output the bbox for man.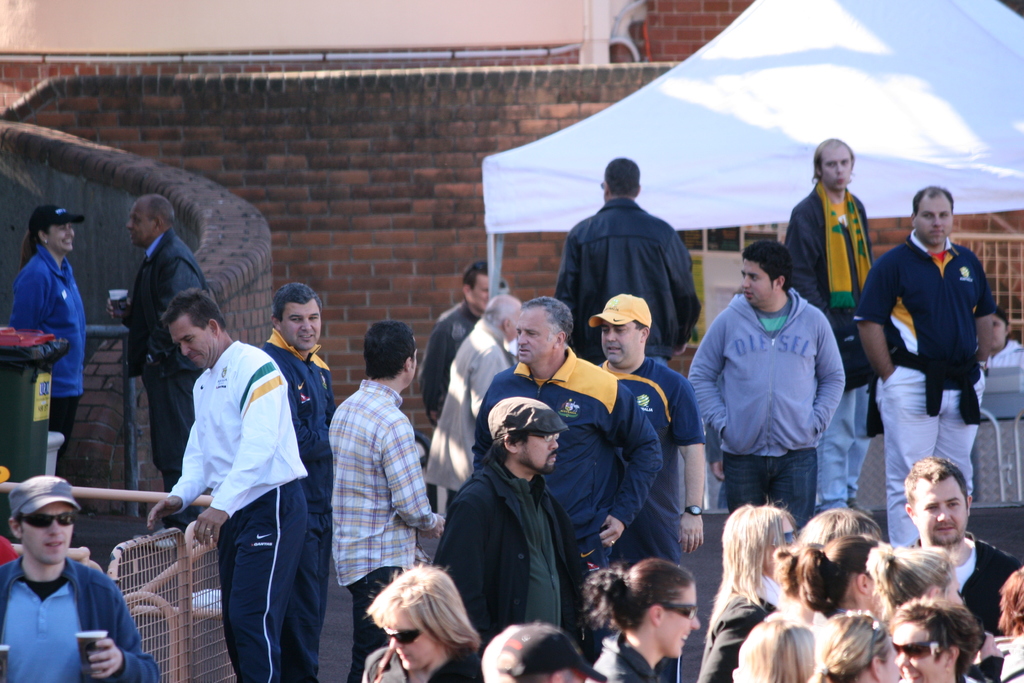
bbox=(146, 286, 309, 682).
